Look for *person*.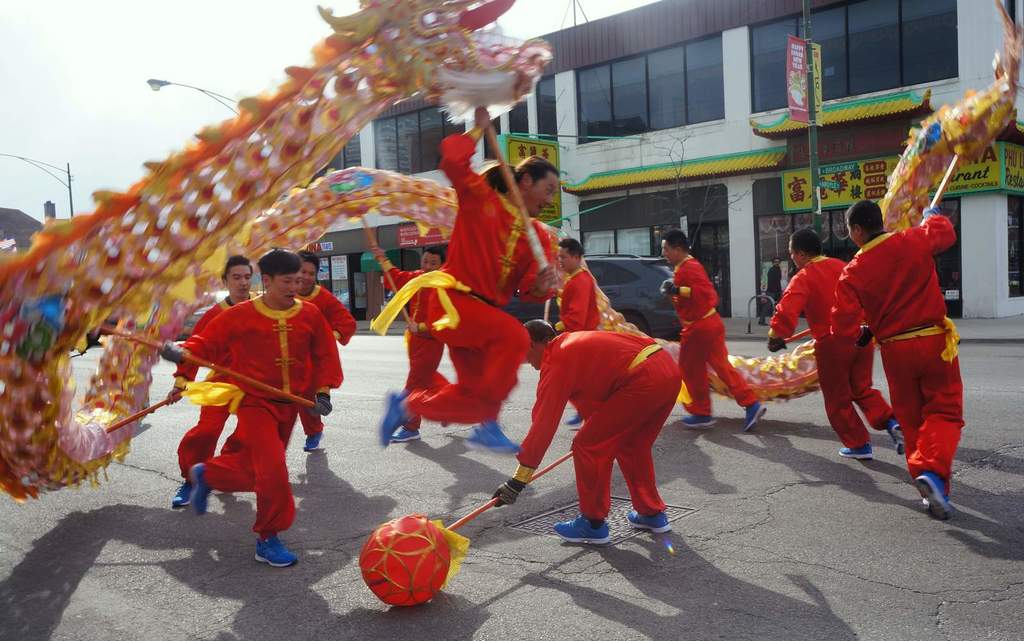
Found: region(486, 312, 689, 540).
